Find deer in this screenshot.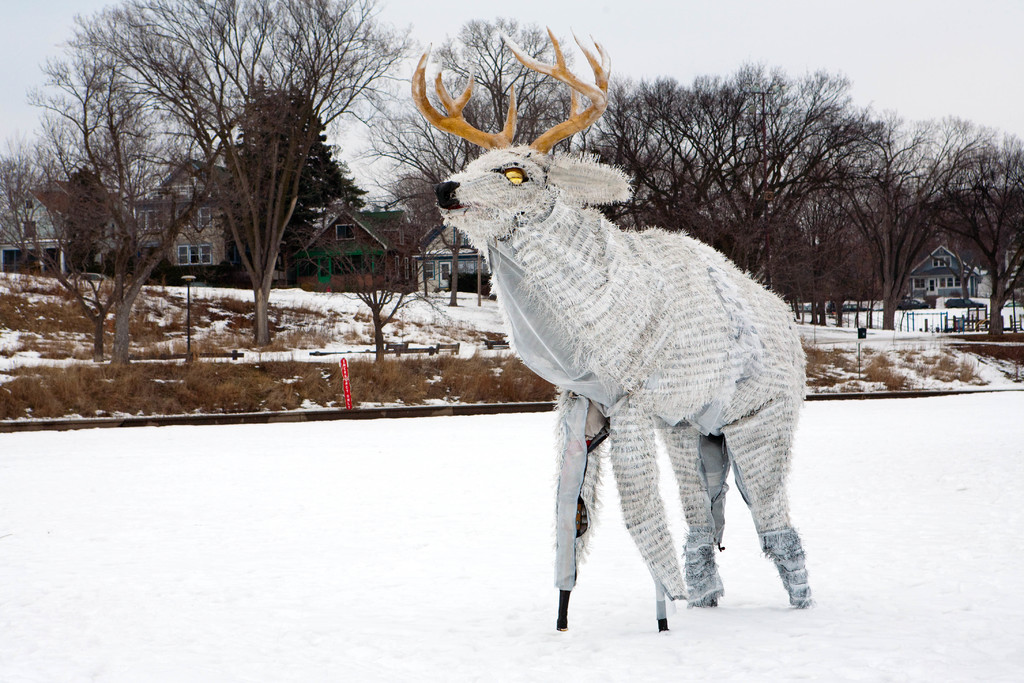
The bounding box for deer is bbox(409, 28, 812, 632).
